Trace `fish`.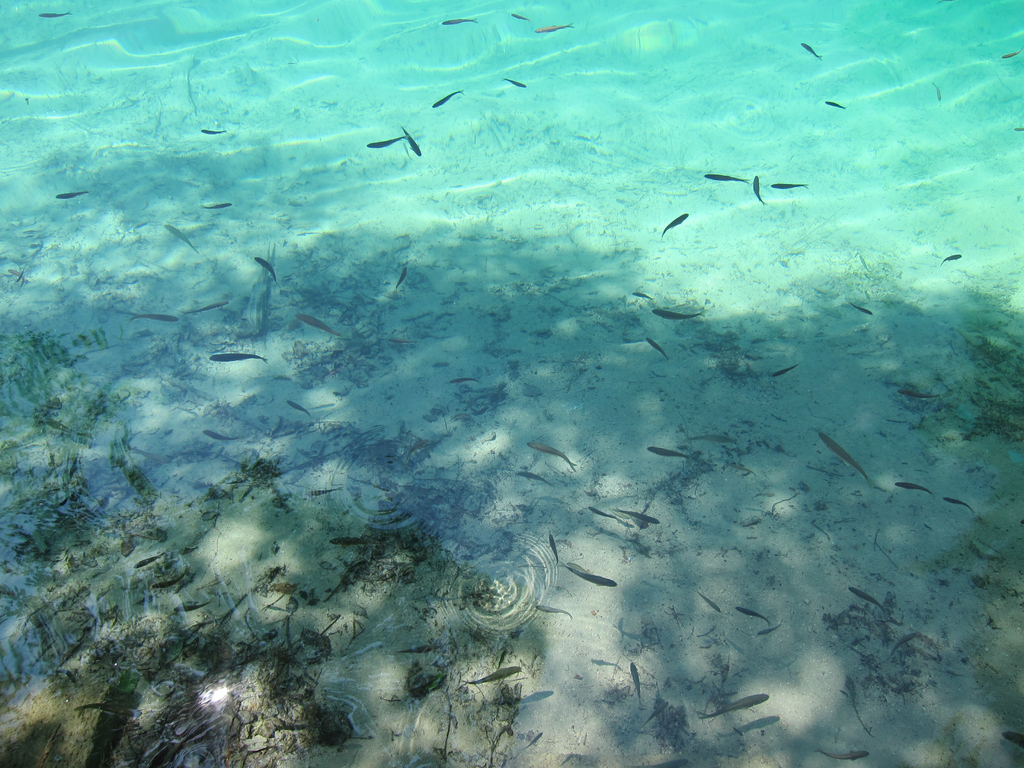
Traced to rect(153, 567, 186, 588).
